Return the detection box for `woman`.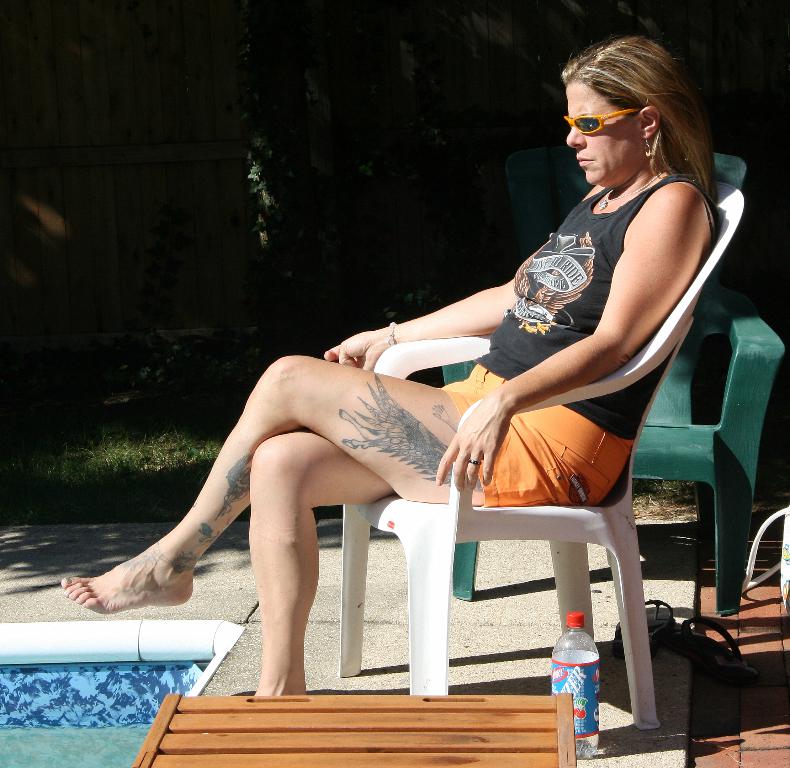
crop(53, 32, 718, 698).
